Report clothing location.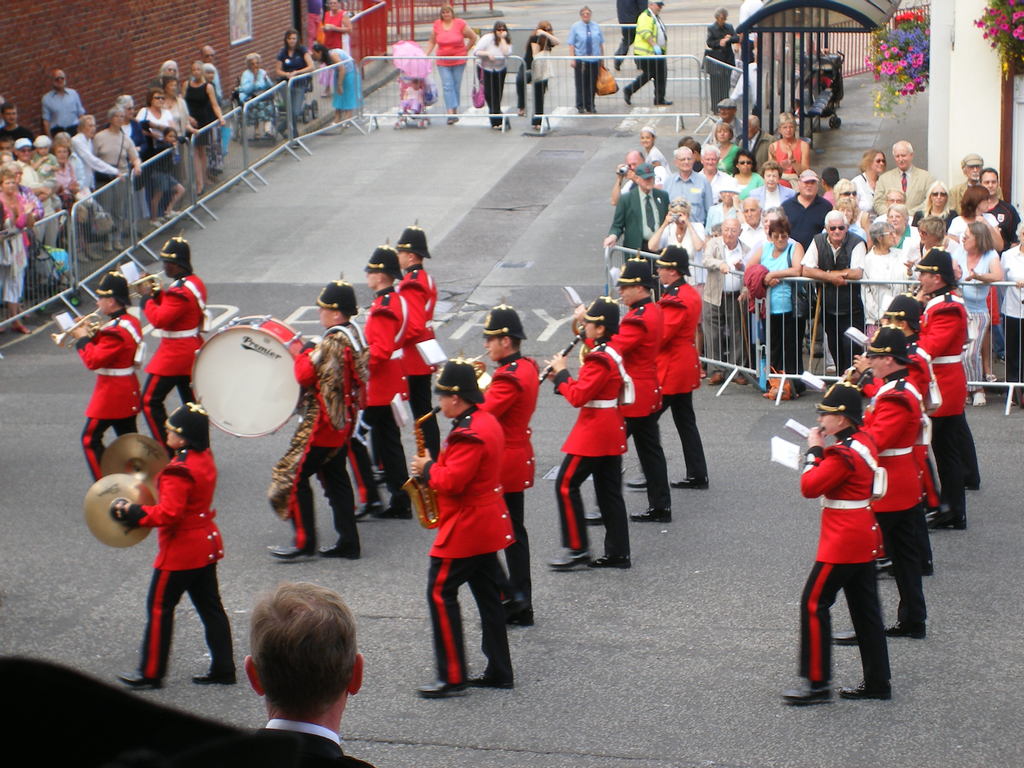
Report: bbox=(628, 11, 671, 100).
